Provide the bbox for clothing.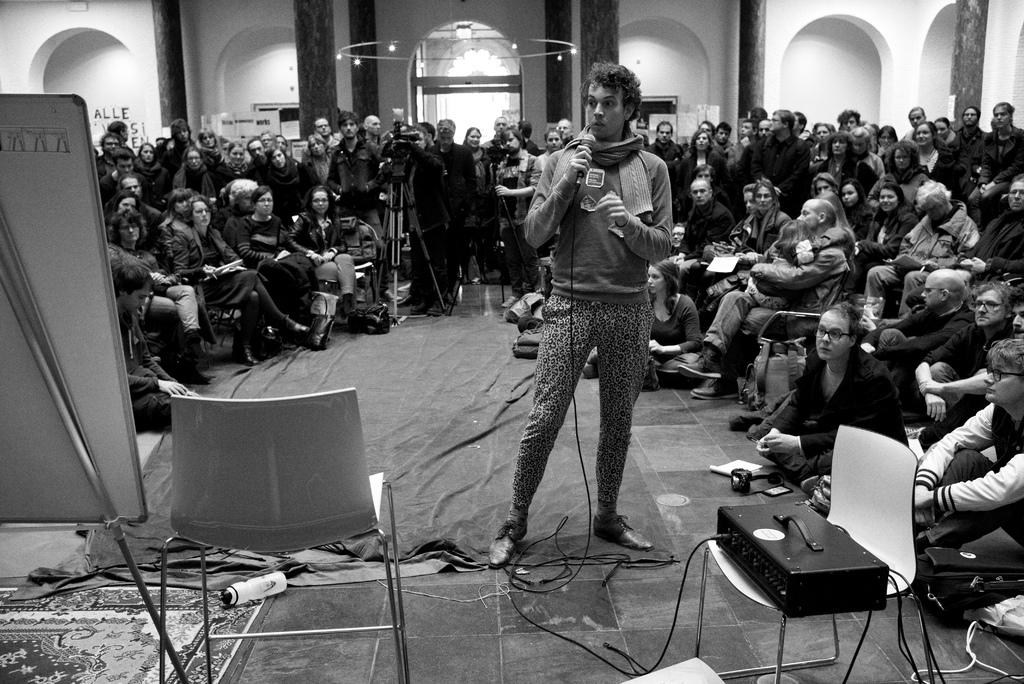
crop(870, 170, 919, 206).
